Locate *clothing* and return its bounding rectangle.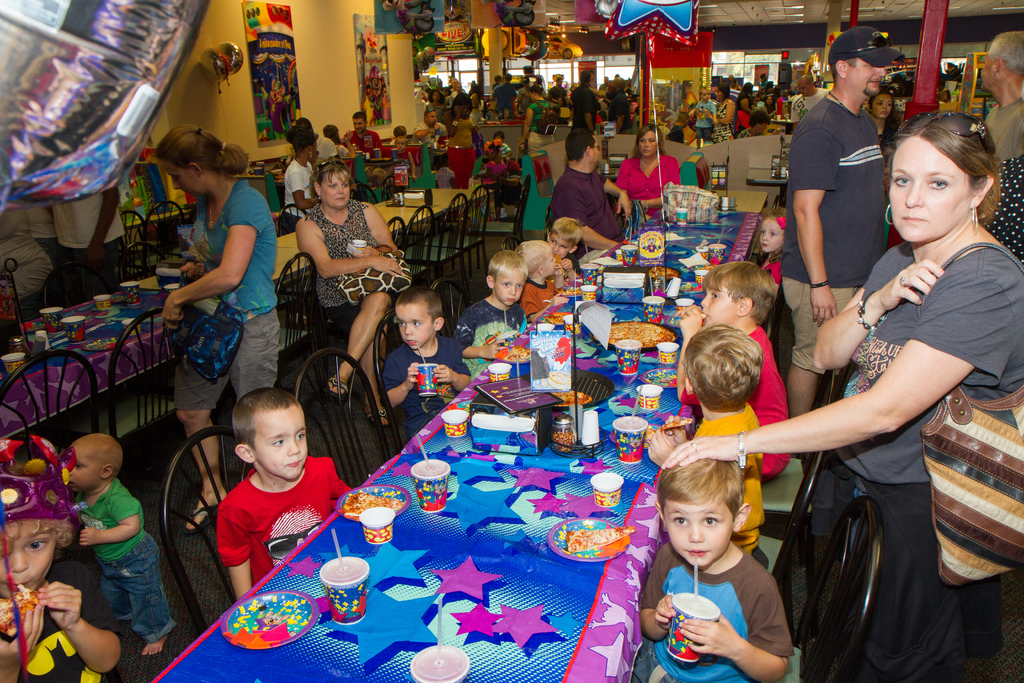
left=31, top=579, right=137, bottom=682.
